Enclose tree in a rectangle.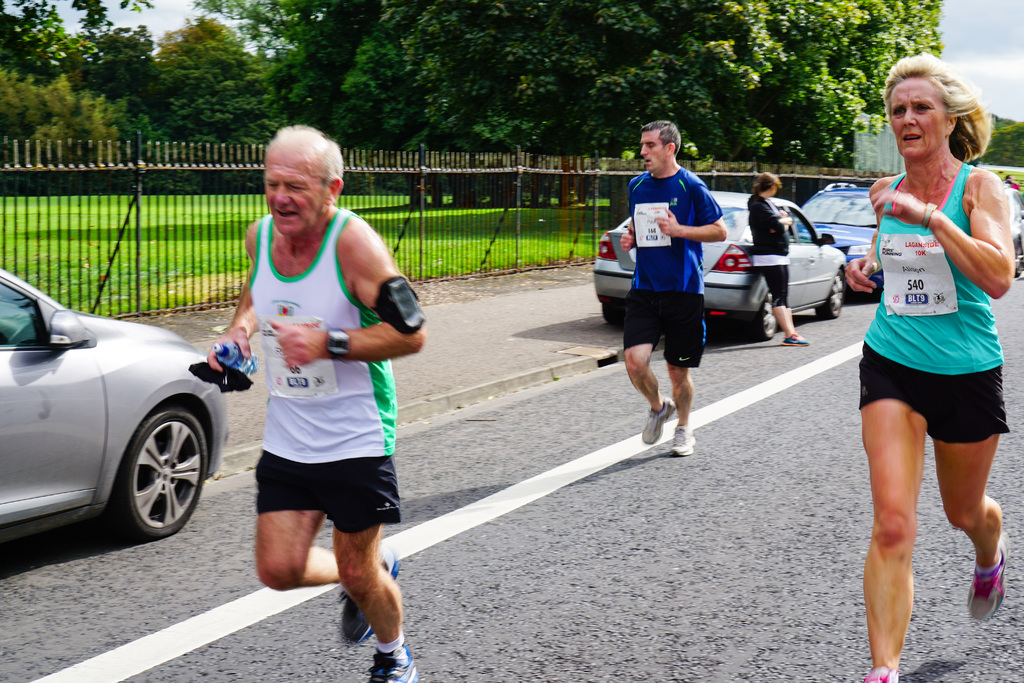
locate(141, 10, 296, 165).
